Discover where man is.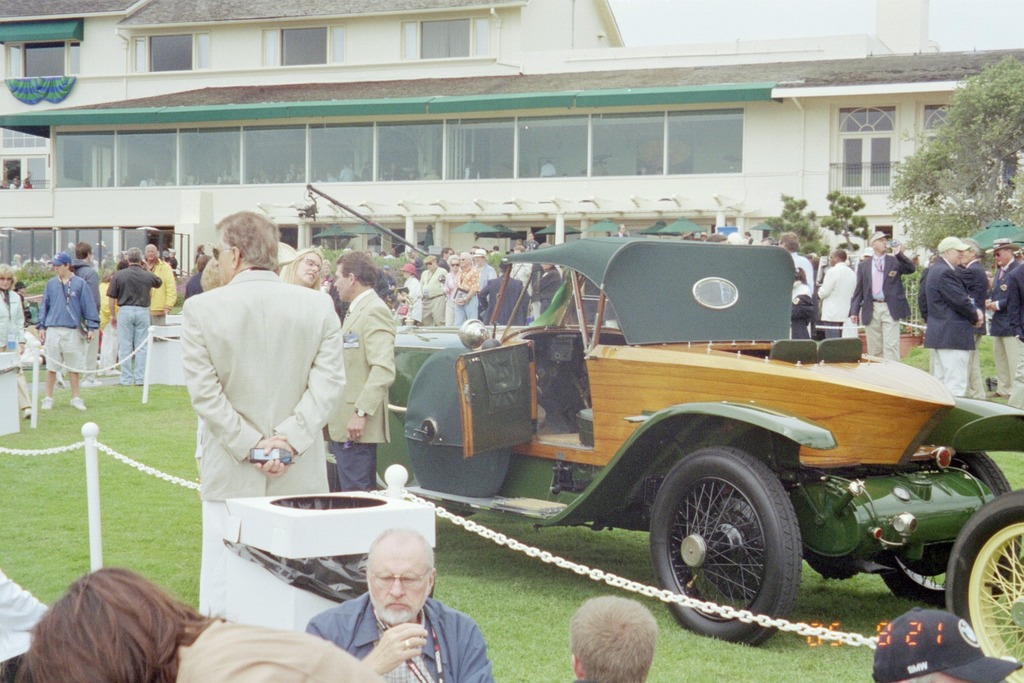
Discovered at Rect(775, 228, 813, 288).
